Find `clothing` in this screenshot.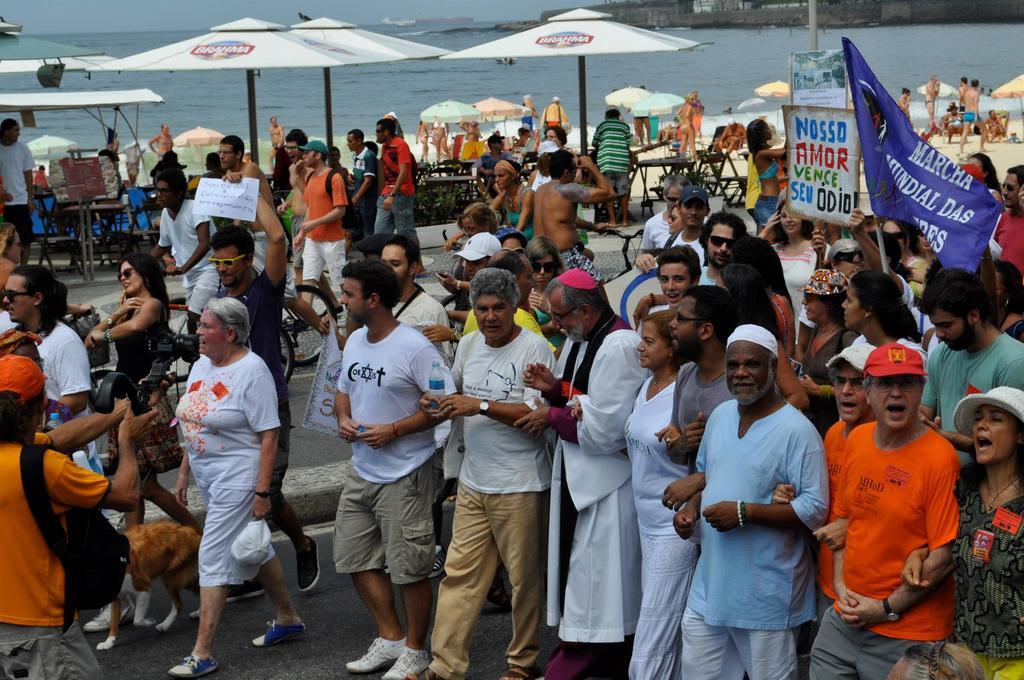
The bounding box for `clothing` is 214/268/295/498.
